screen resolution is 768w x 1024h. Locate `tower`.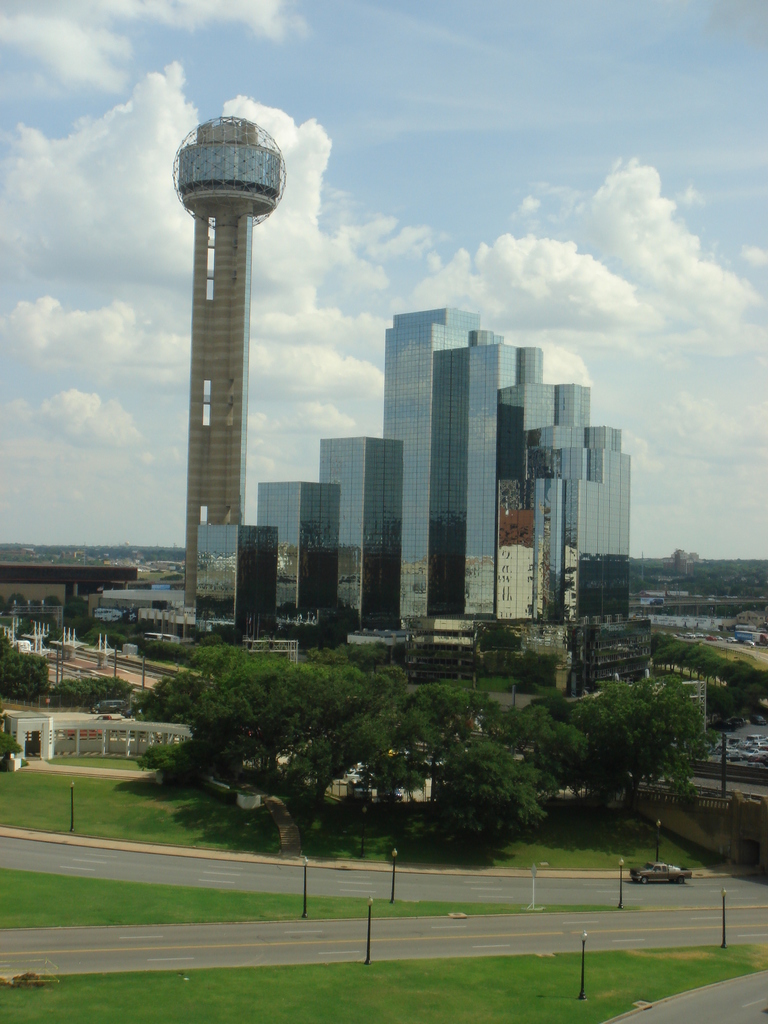
[441, 348, 534, 622].
